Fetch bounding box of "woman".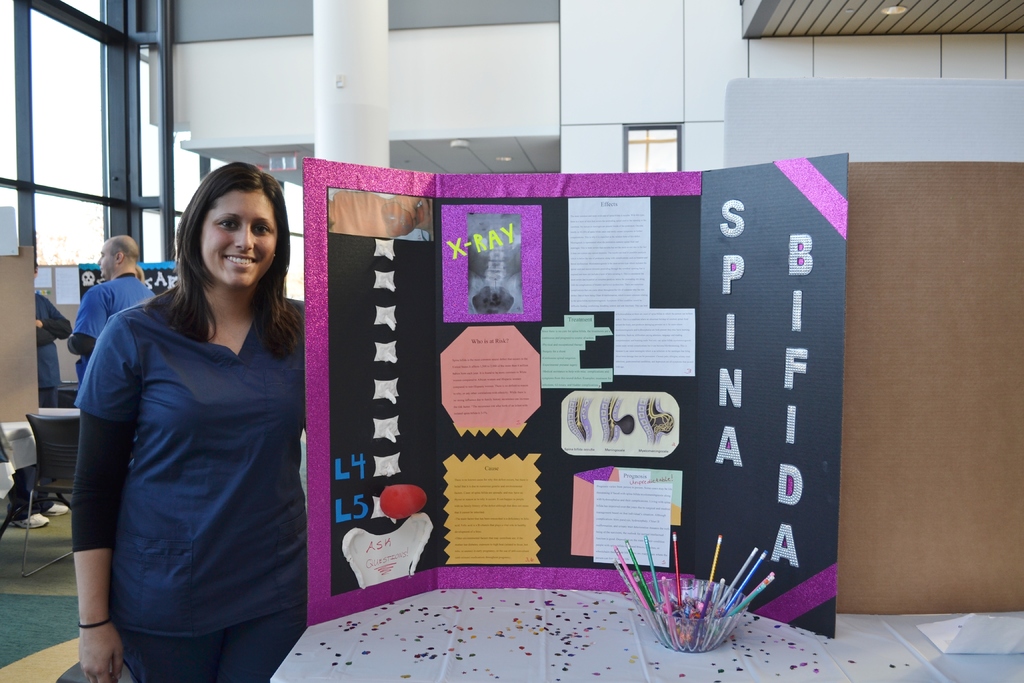
Bbox: bbox(68, 147, 316, 682).
